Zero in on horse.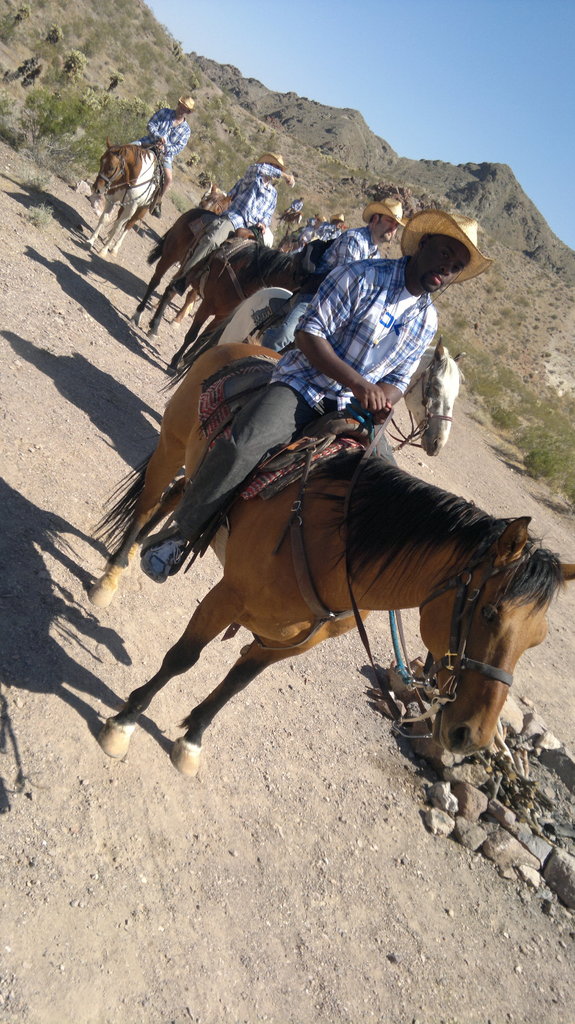
Zeroed in: bbox=[148, 184, 274, 330].
